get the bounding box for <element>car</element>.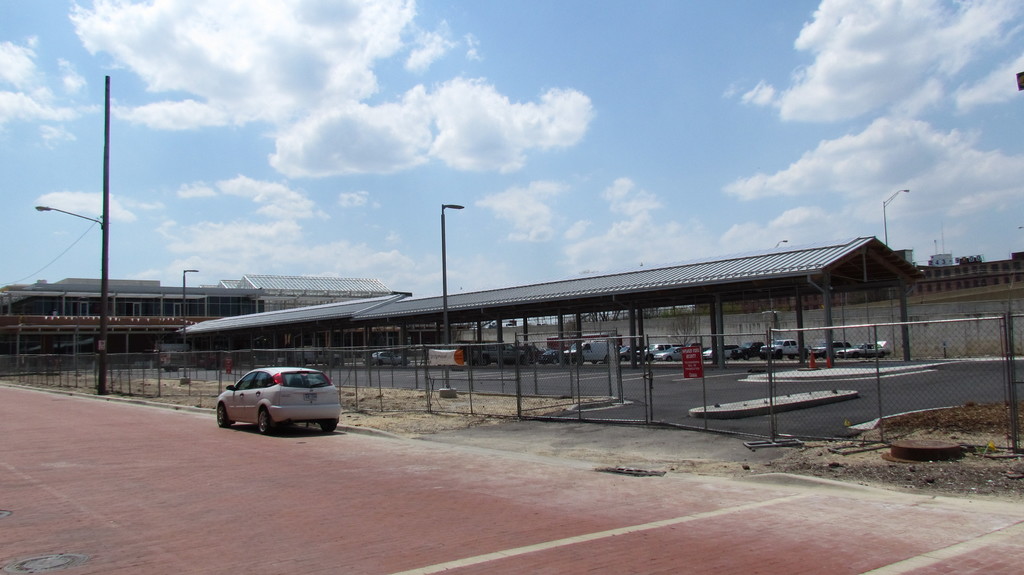
bbox(216, 365, 337, 432).
